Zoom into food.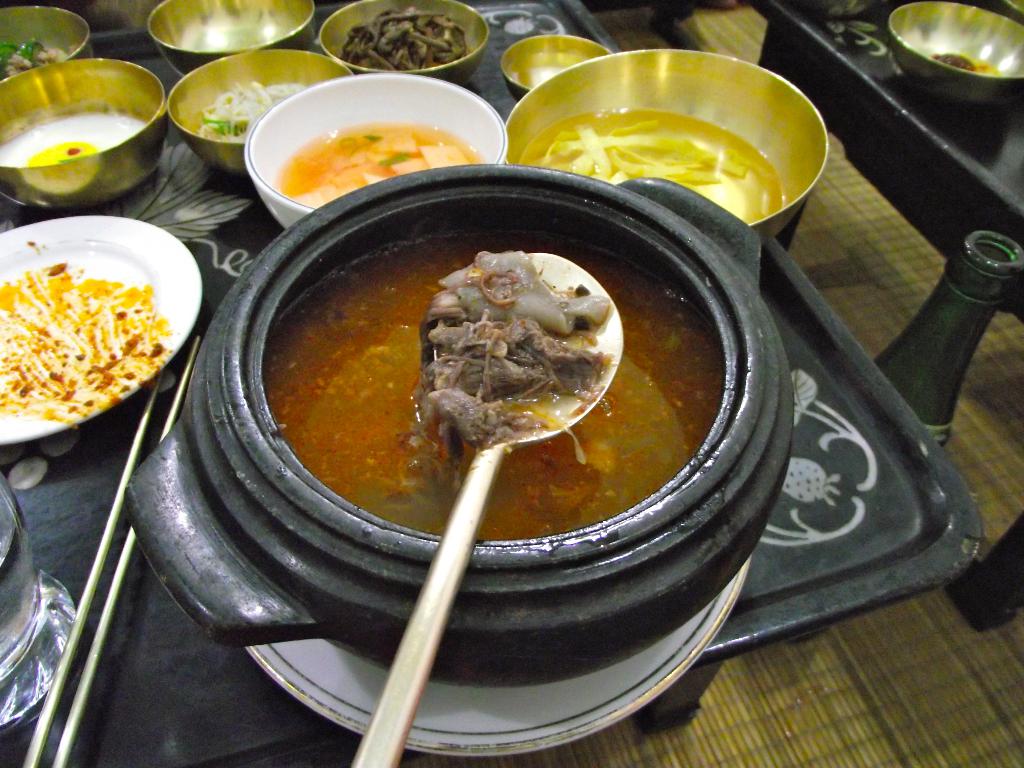
Zoom target: <region>514, 107, 794, 226</region>.
